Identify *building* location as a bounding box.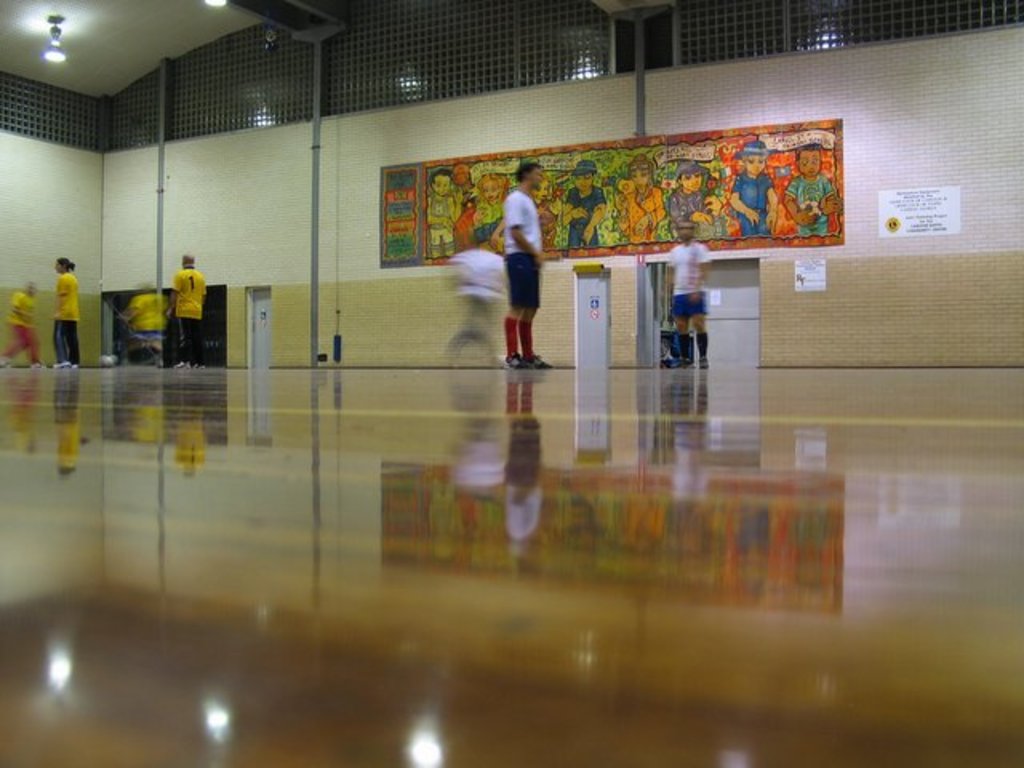
(left=0, top=0, right=1022, bottom=766).
